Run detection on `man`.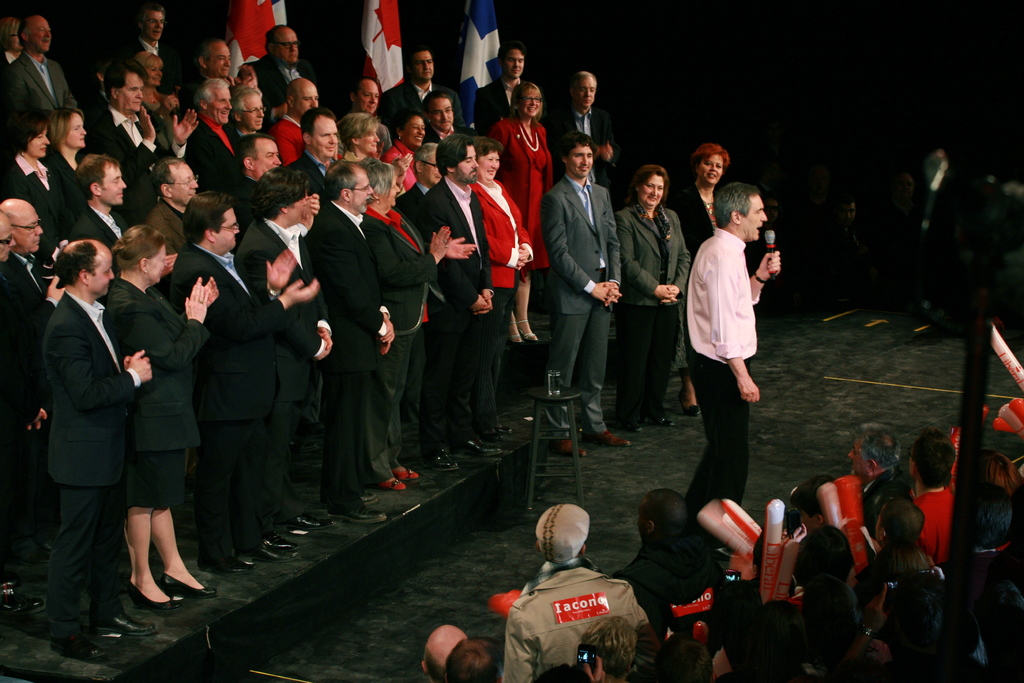
Result: box=[846, 425, 902, 536].
